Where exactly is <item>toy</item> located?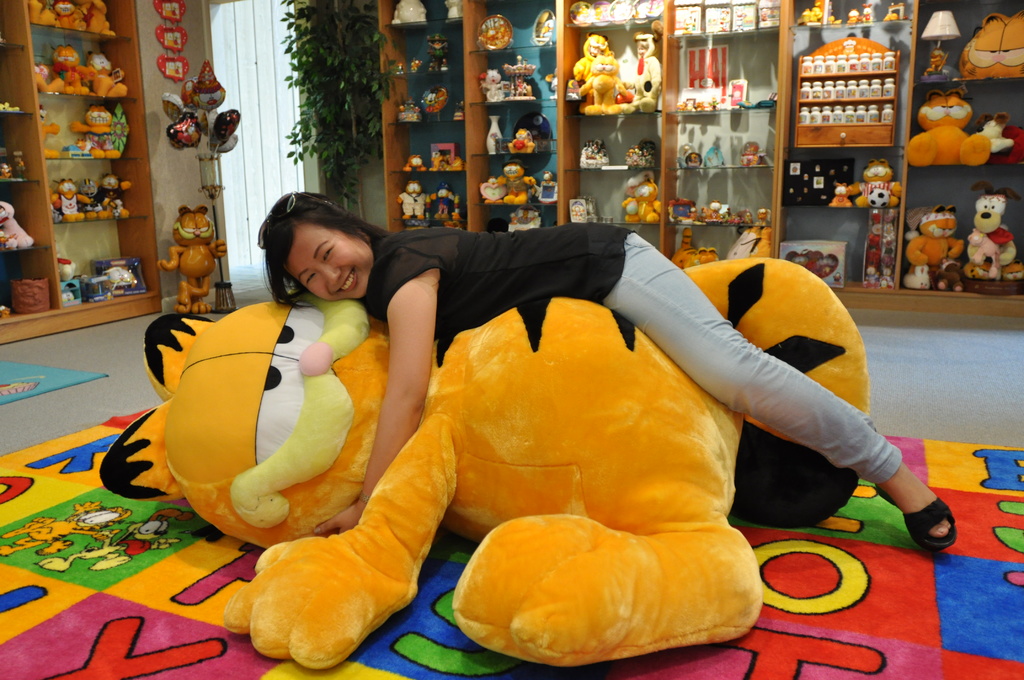
Its bounding box is [958, 10, 1023, 81].
